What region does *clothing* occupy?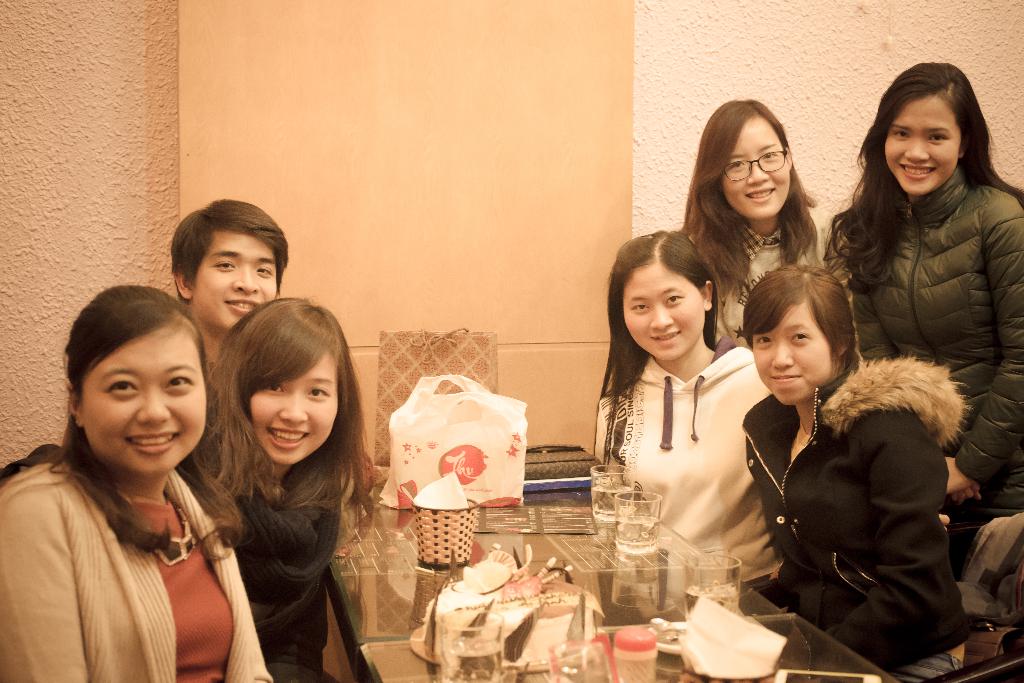
BBox(845, 159, 1023, 564).
